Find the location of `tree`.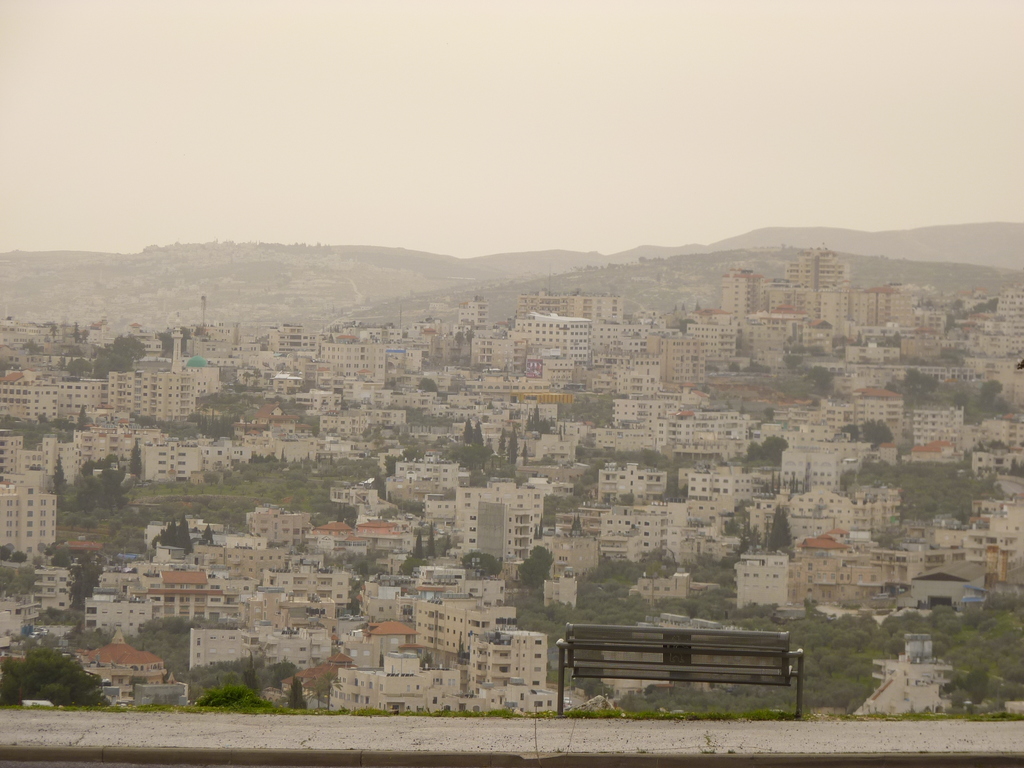
Location: pyautogui.locateOnScreen(678, 301, 685, 312).
